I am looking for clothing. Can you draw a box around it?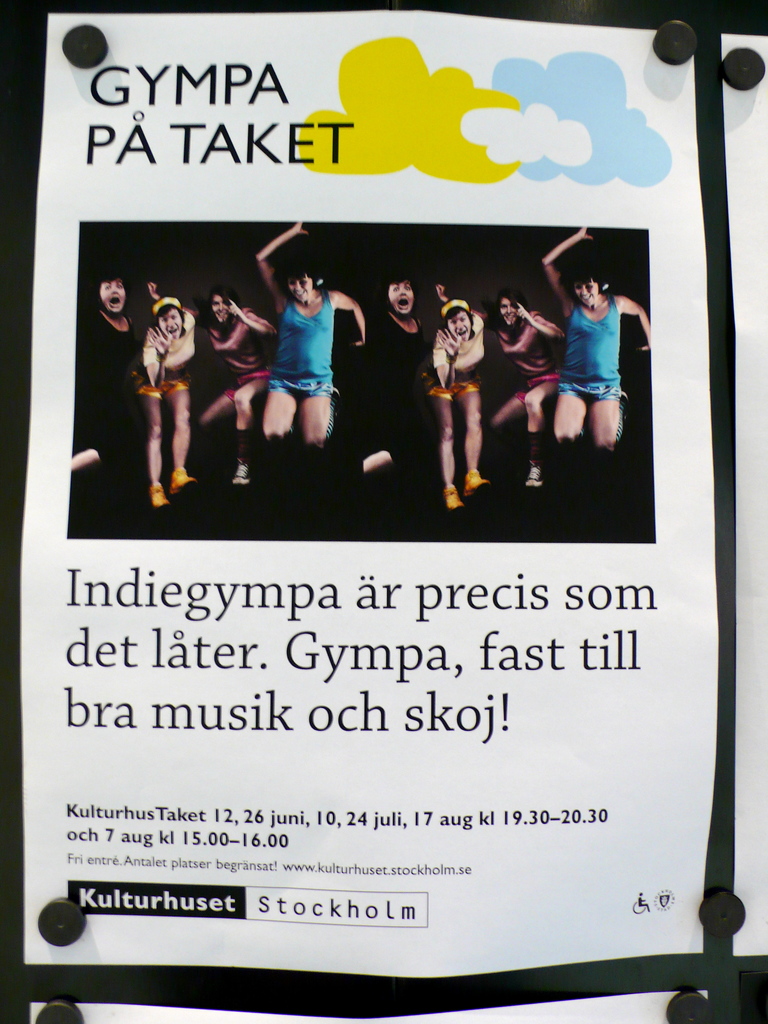
Sure, the bounding box is 205,326,262,397.
